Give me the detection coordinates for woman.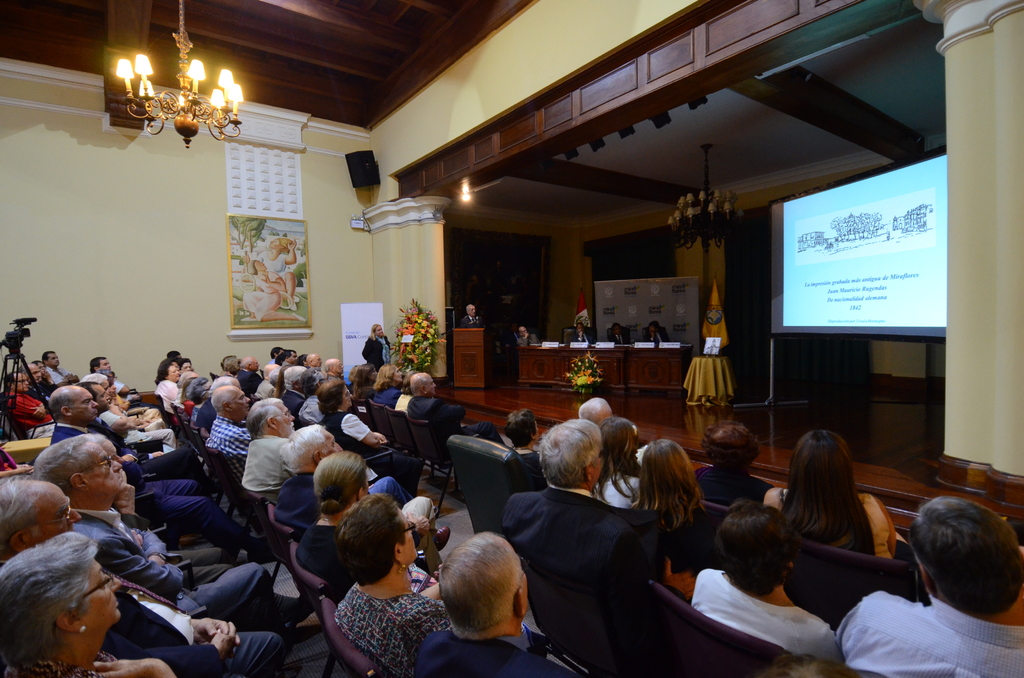
l=294, t=451, r=435, b=606.
